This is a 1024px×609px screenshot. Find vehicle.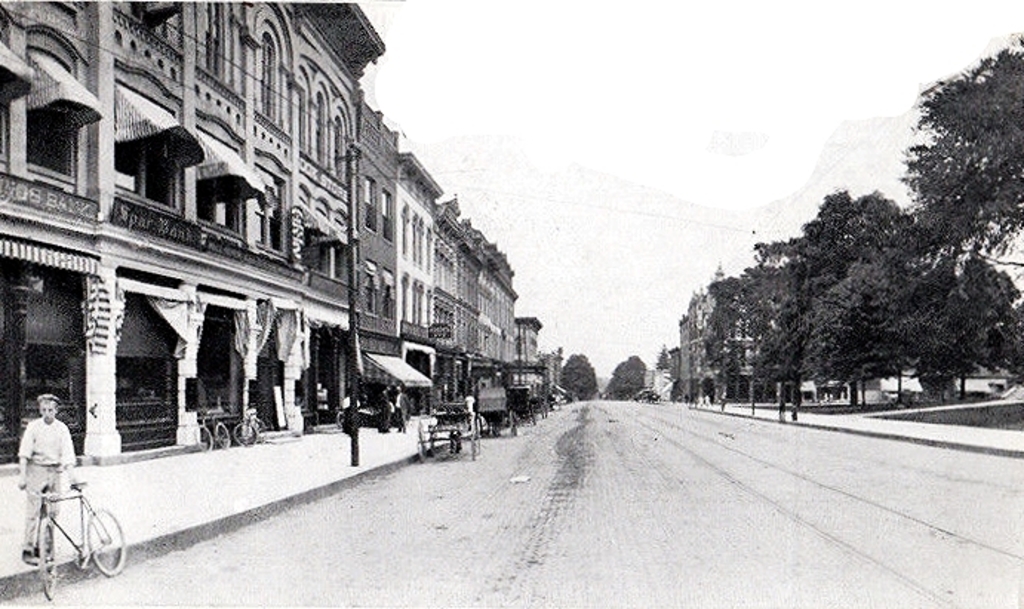
Bounding box: 27/482/123/597.
